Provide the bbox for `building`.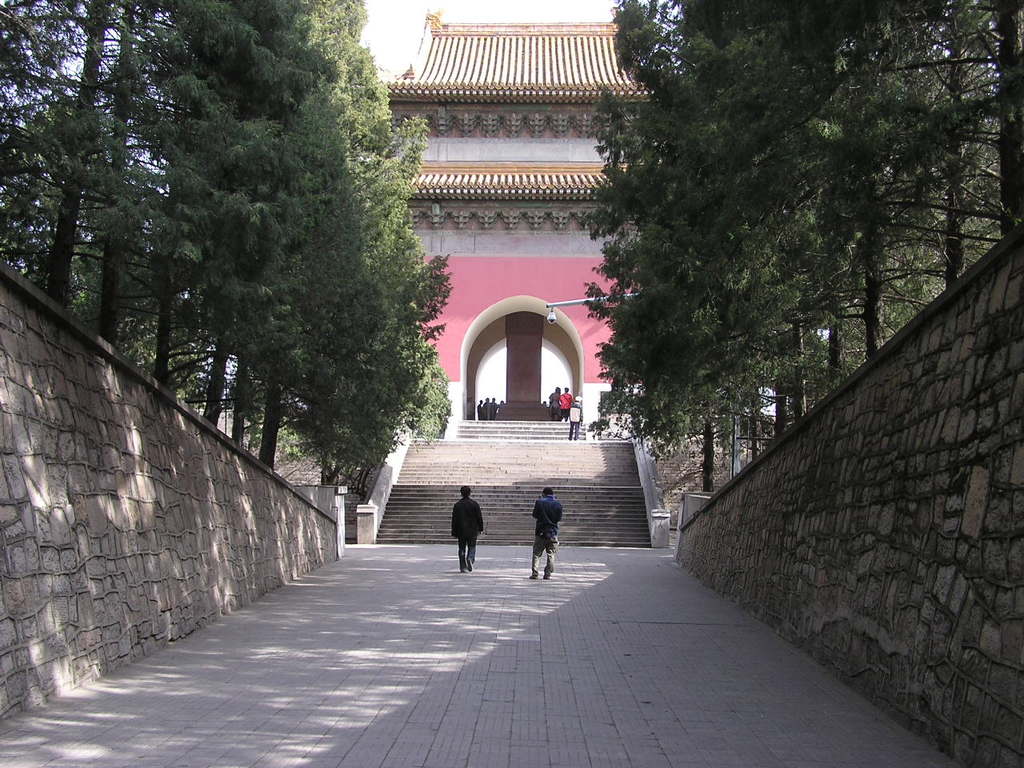
(left=386, top=9, right=659, bottom=437).
